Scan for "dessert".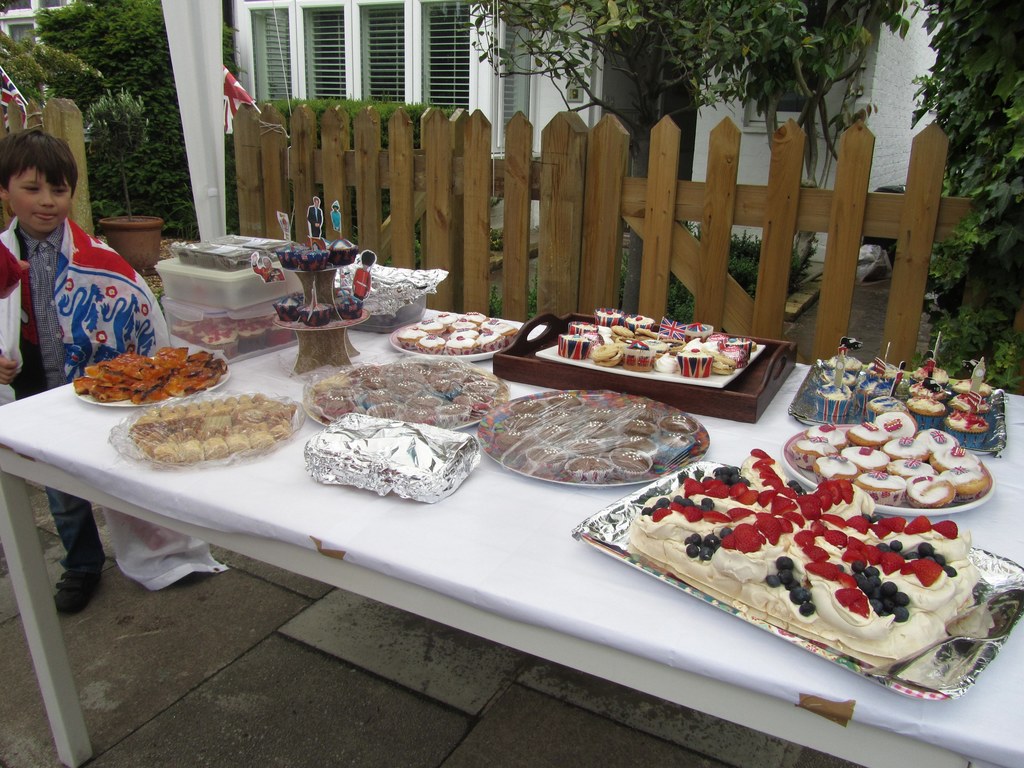
Scan result: detection(898, 470, 948, 513).
